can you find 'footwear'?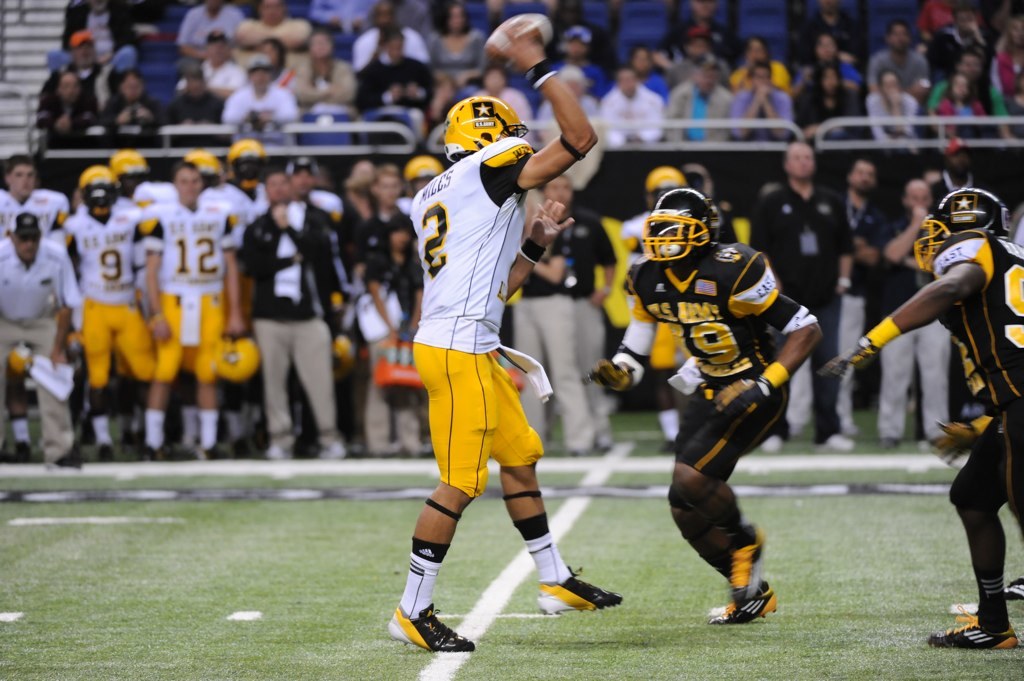
Yes, bounding box: 821 434 859 454.
